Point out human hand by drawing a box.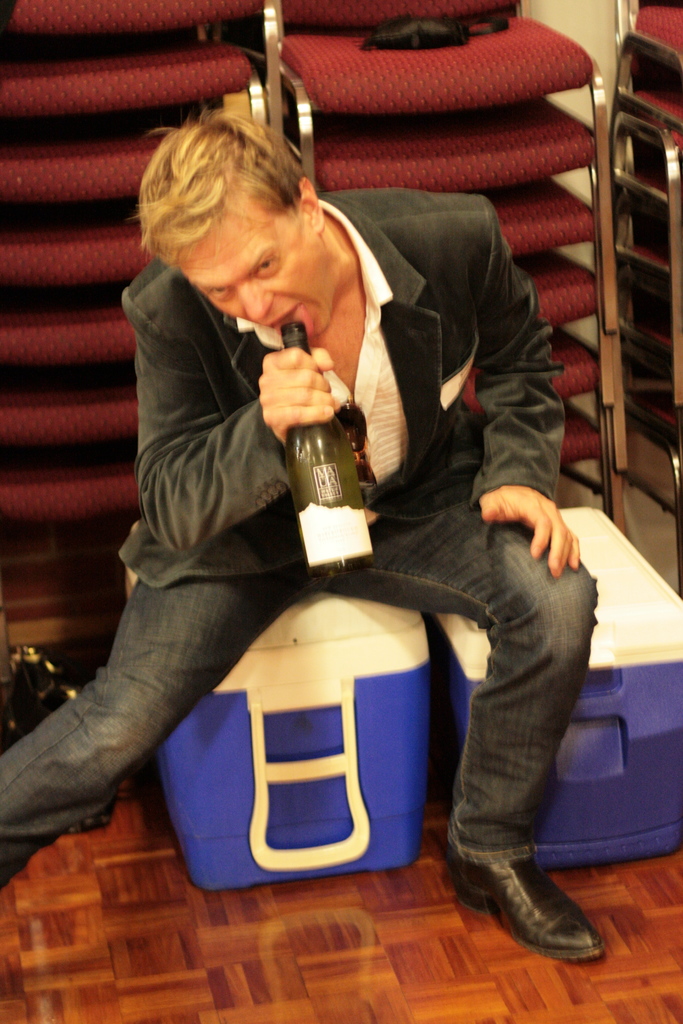
locate(476, 488, 583, 582).
